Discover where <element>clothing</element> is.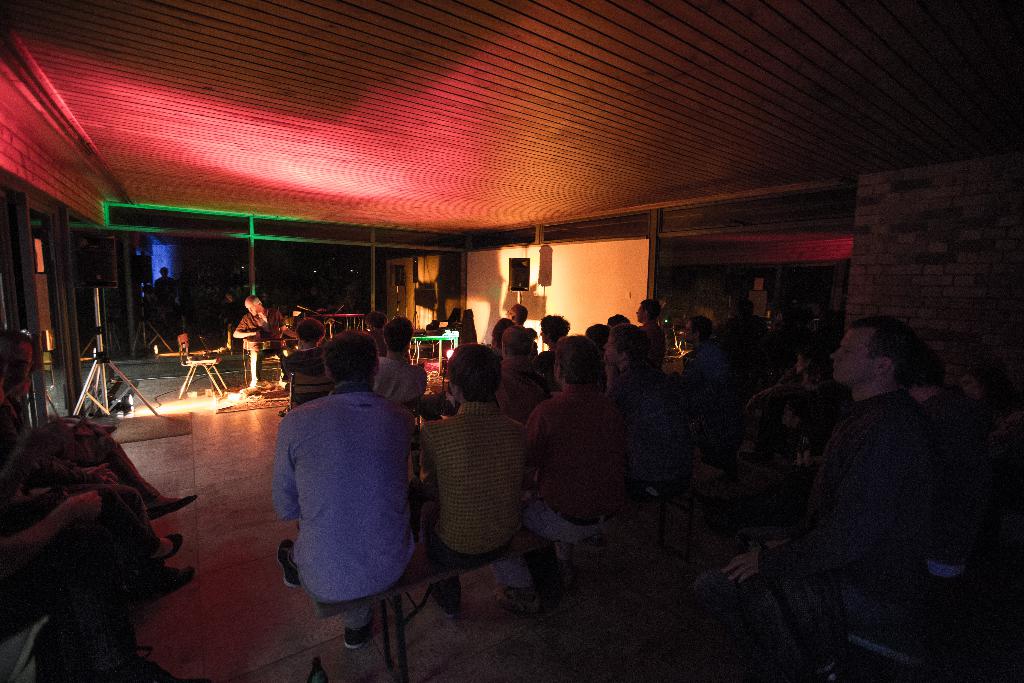
Discovered at <bbox>373, 358, 440, 413</bbox>.
